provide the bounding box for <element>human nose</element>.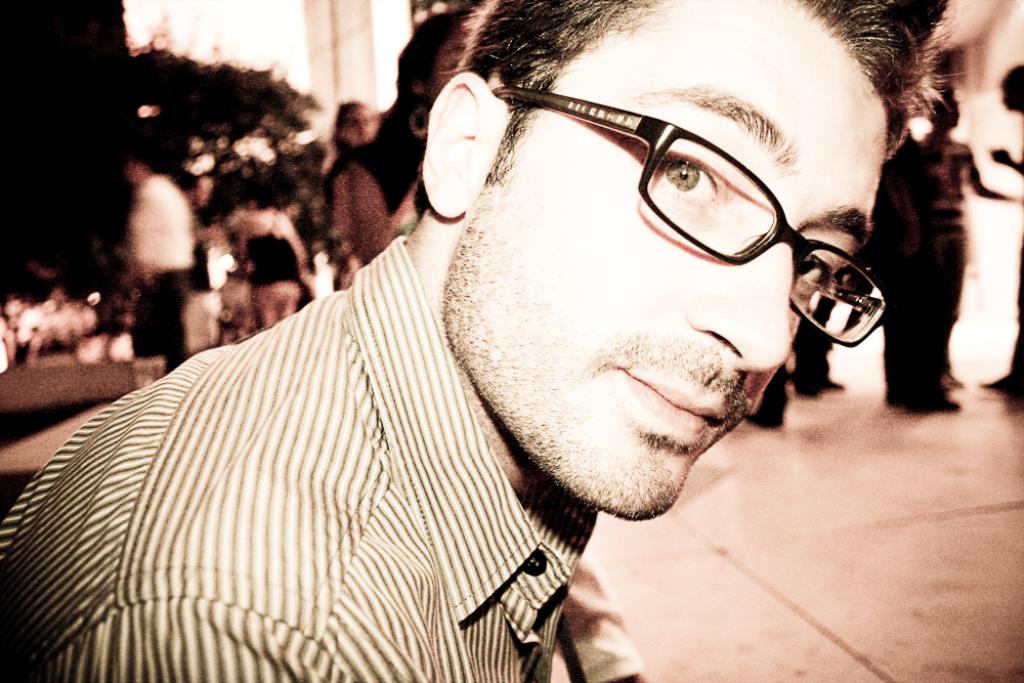
675/224/799/376.
